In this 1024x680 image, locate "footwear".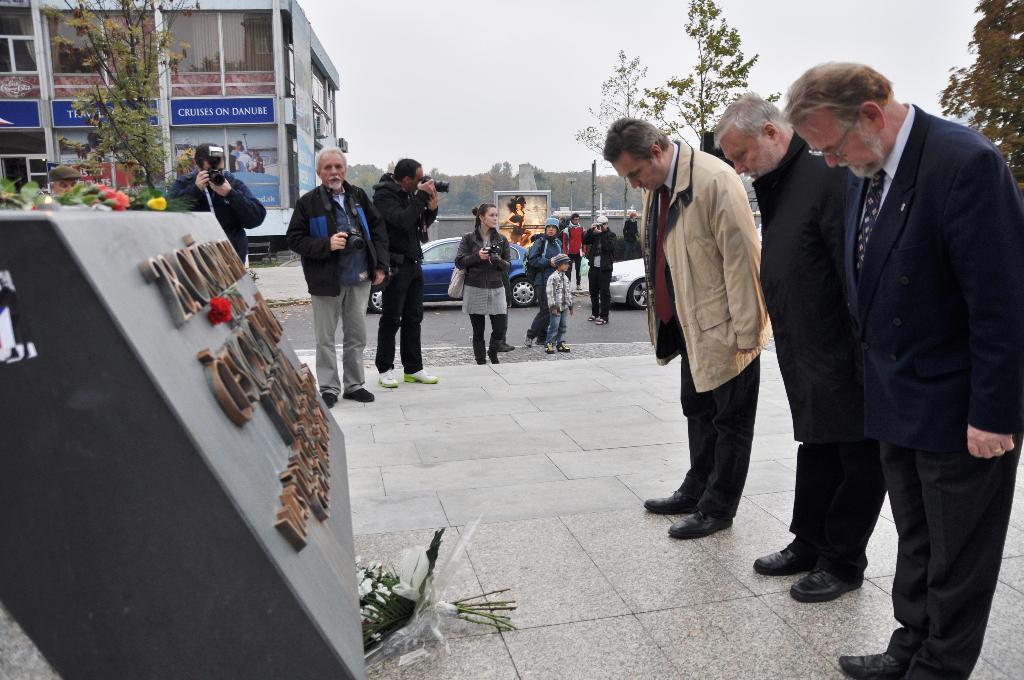
Bounding box: locate(522, 334, 532, 345).
